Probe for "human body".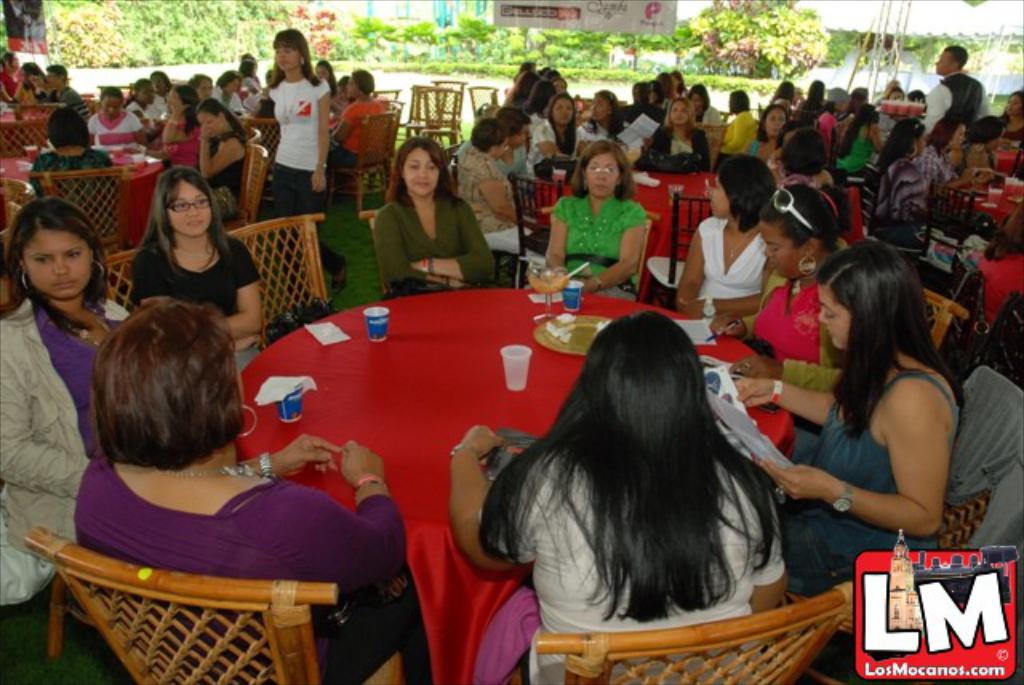
Probe result: [363,136,504,288].
